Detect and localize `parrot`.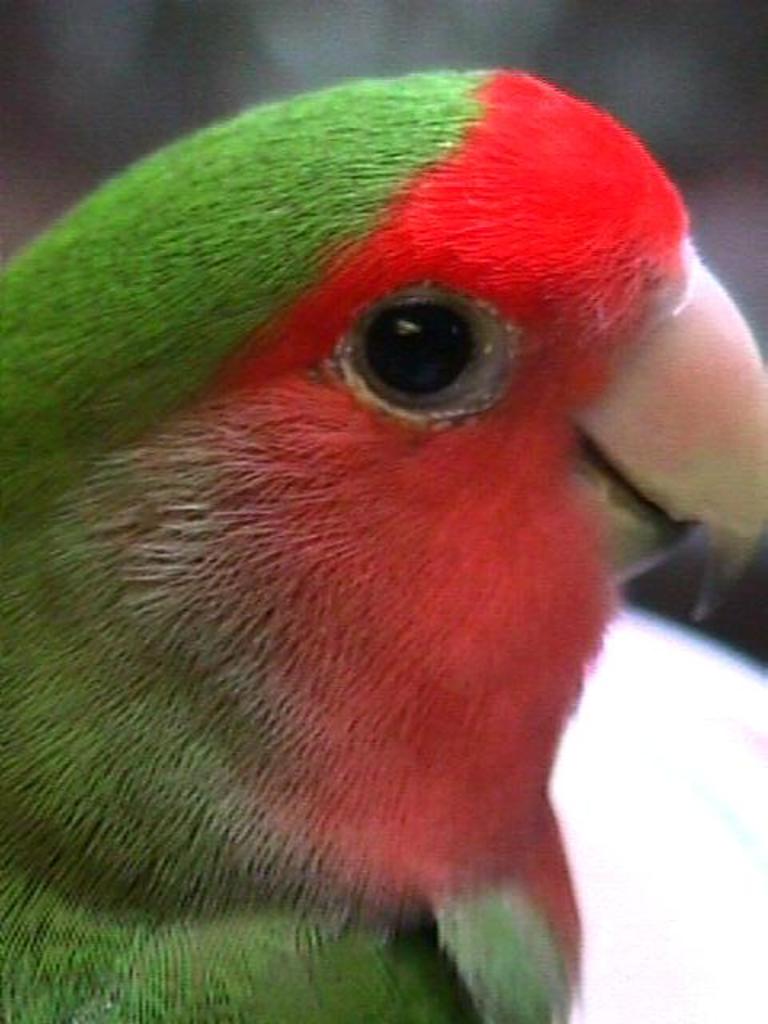
Localized at <bbox>2, 62, 760, 1022</bbox>.
